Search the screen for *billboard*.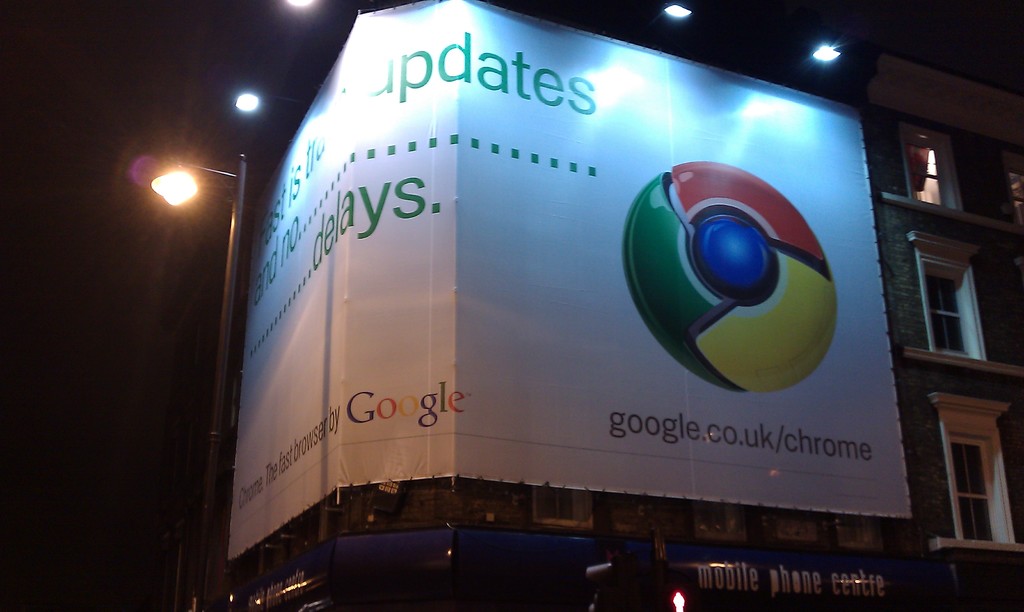
Found at 243 21 937 604.
